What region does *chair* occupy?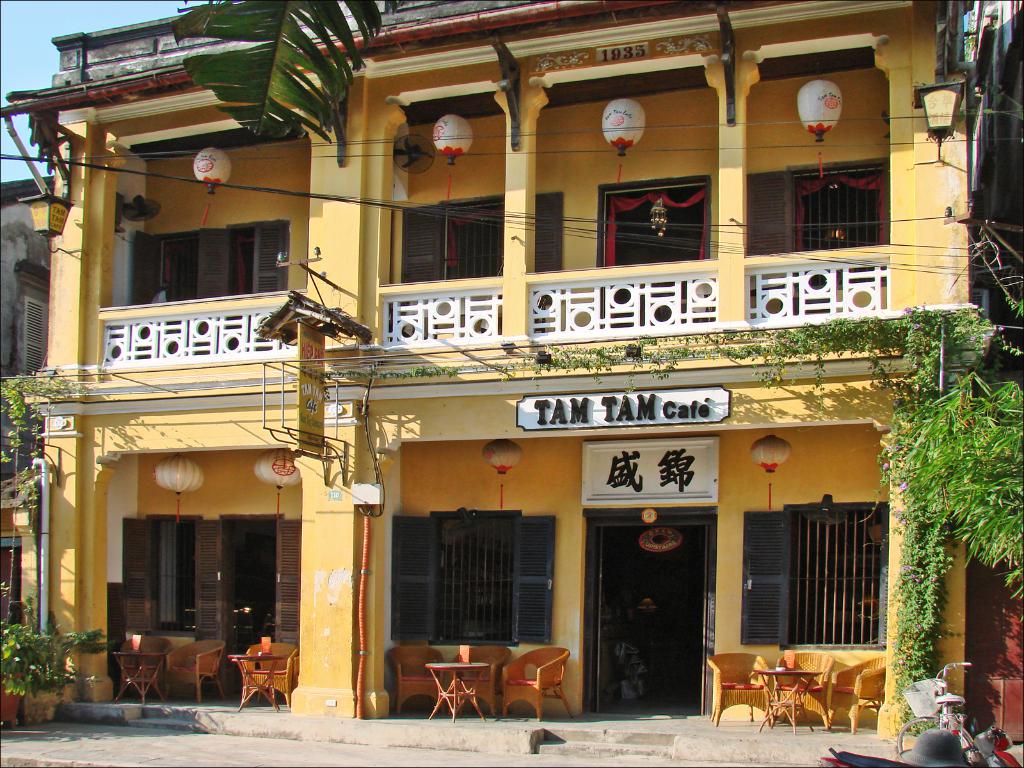
bbox(242, 642, 298, 706).
